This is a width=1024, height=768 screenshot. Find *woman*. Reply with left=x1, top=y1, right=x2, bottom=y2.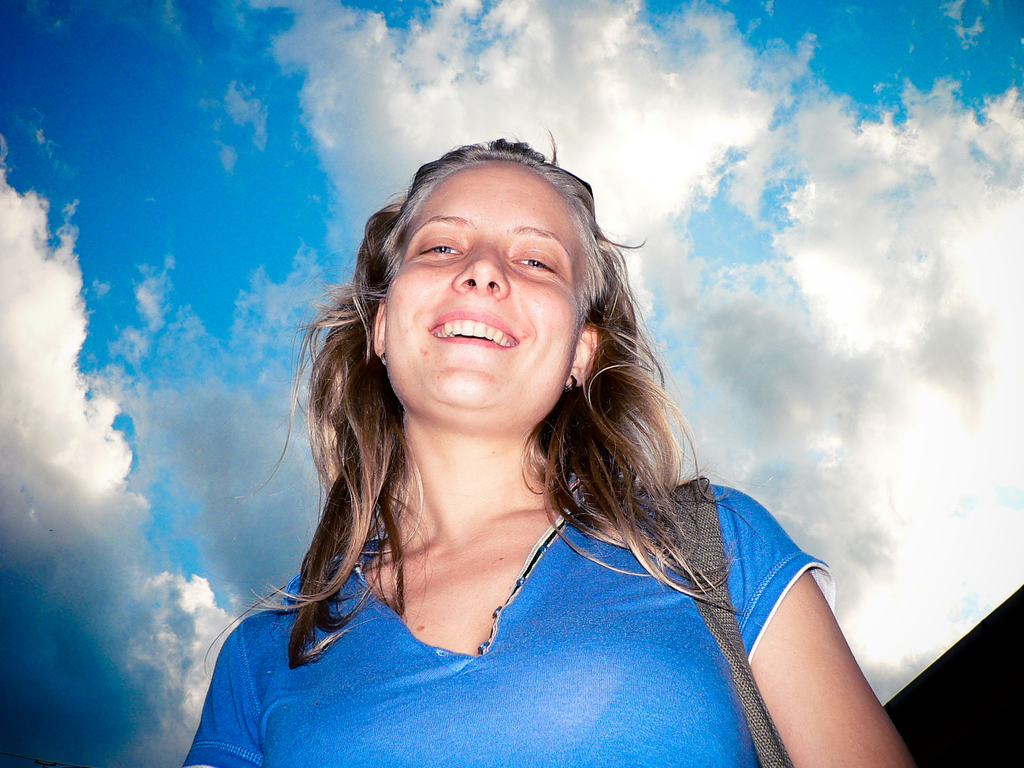
left=176, top=125, right=924, bottom=767.
